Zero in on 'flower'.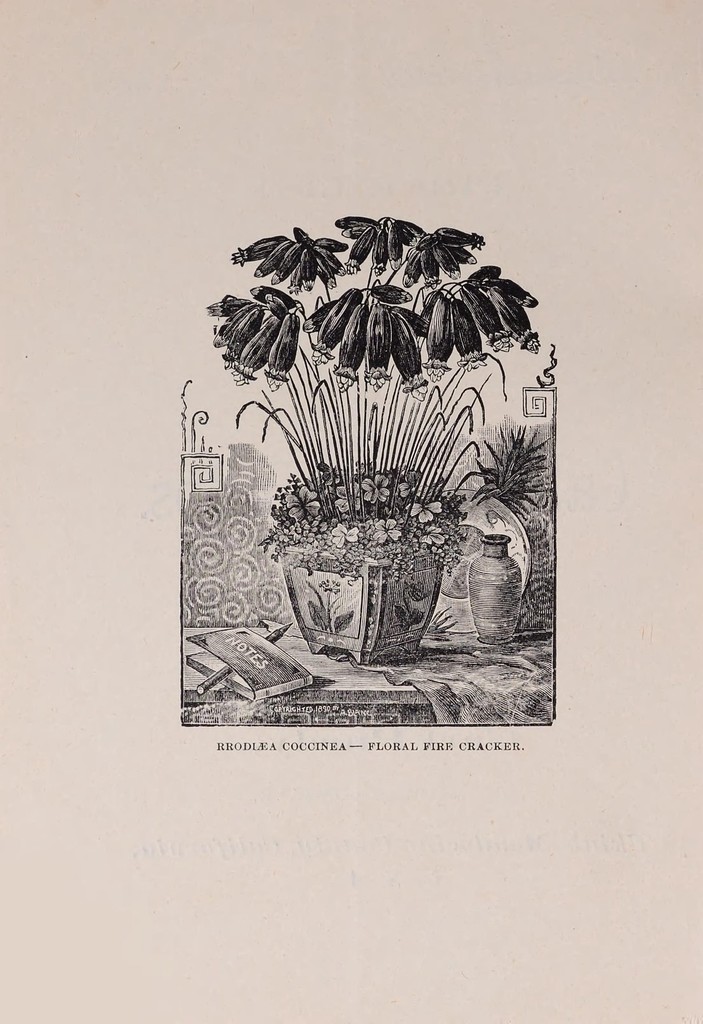
Zeroed in: 335:524:342:548.
